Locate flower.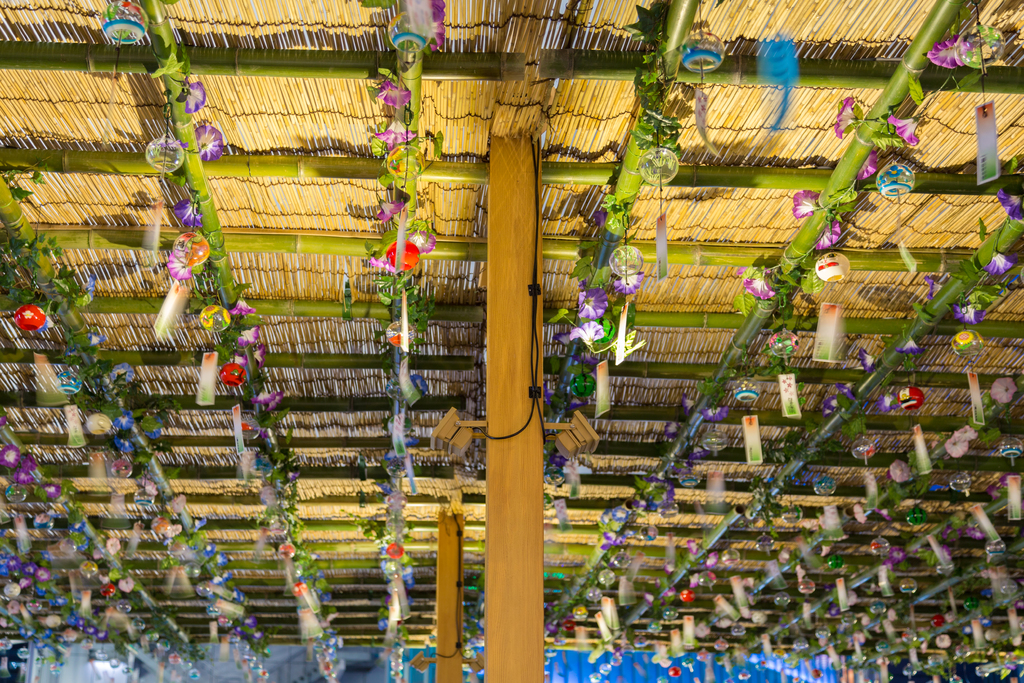
Bounding box: (left=380, top=119, right=413, bottom=145).
